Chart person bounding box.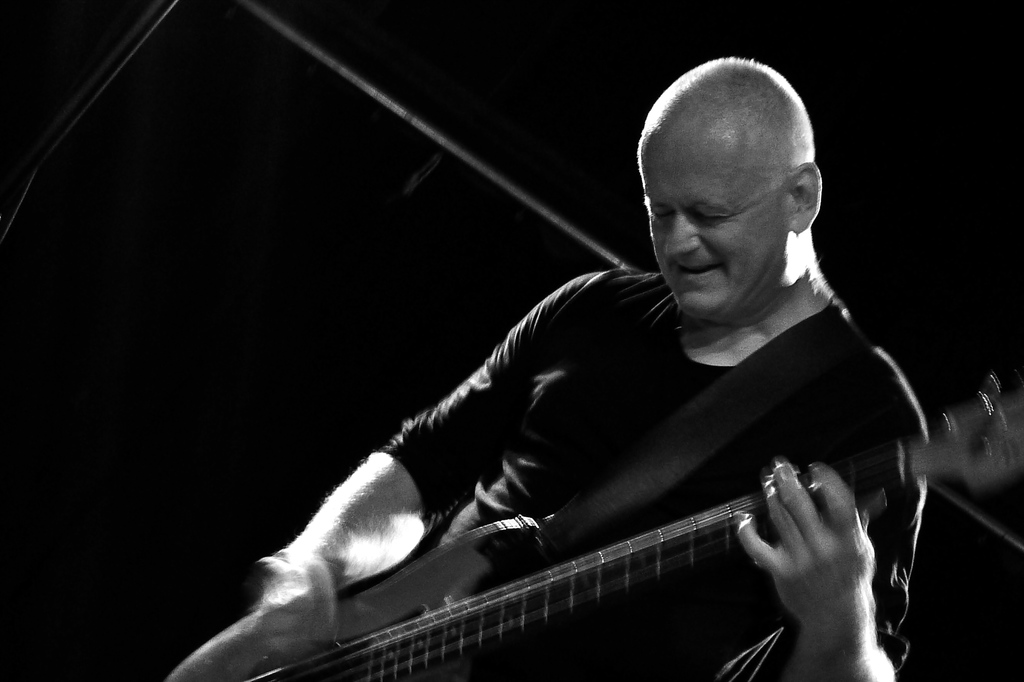
Charted: pyautogui.locateOnScreen(155, 53, 963, 681).
